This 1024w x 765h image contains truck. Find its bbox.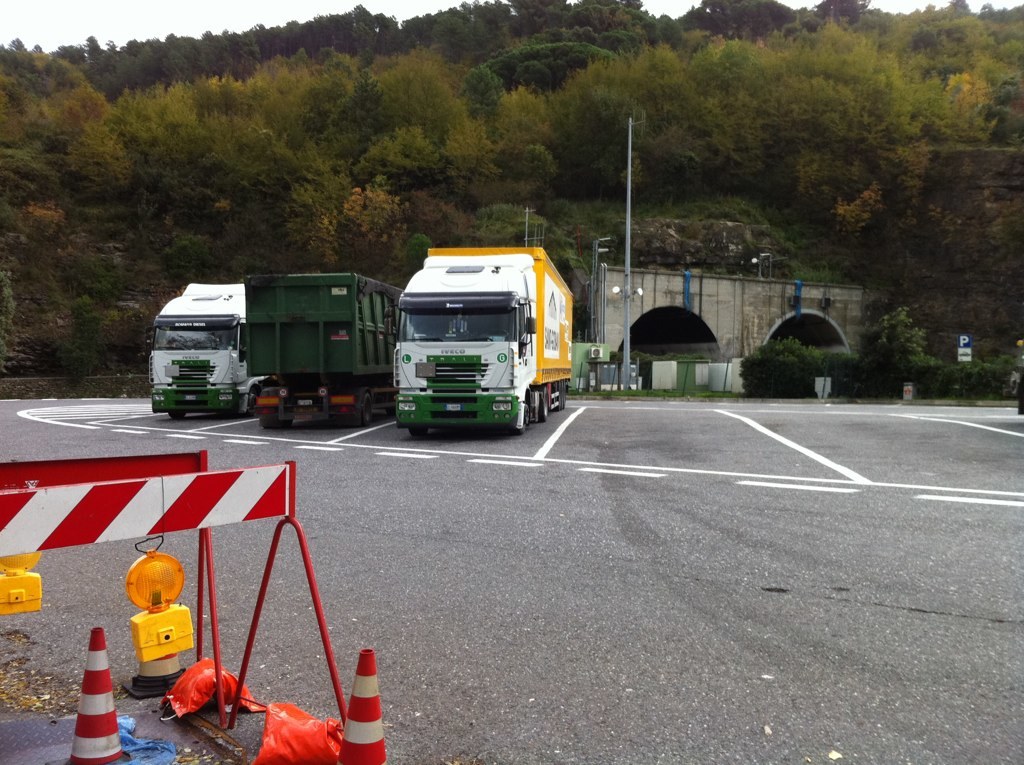
[x1=143, y1=279, x2=252, y2=426].
